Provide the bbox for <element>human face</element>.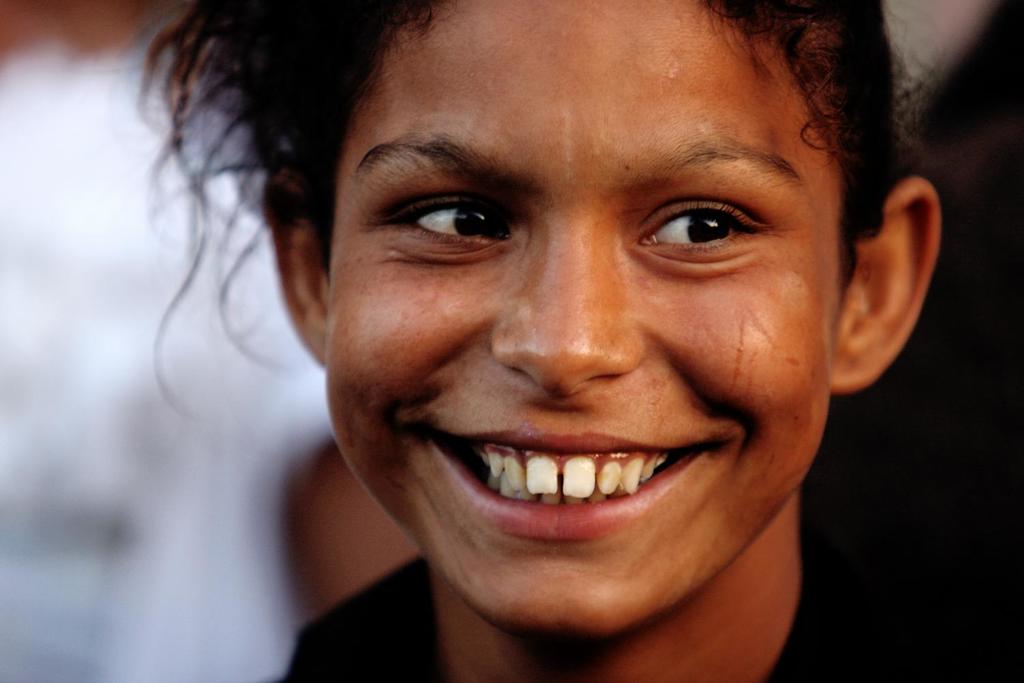
pyautogui.locateOnScreen(324, 0, 831, 639).
